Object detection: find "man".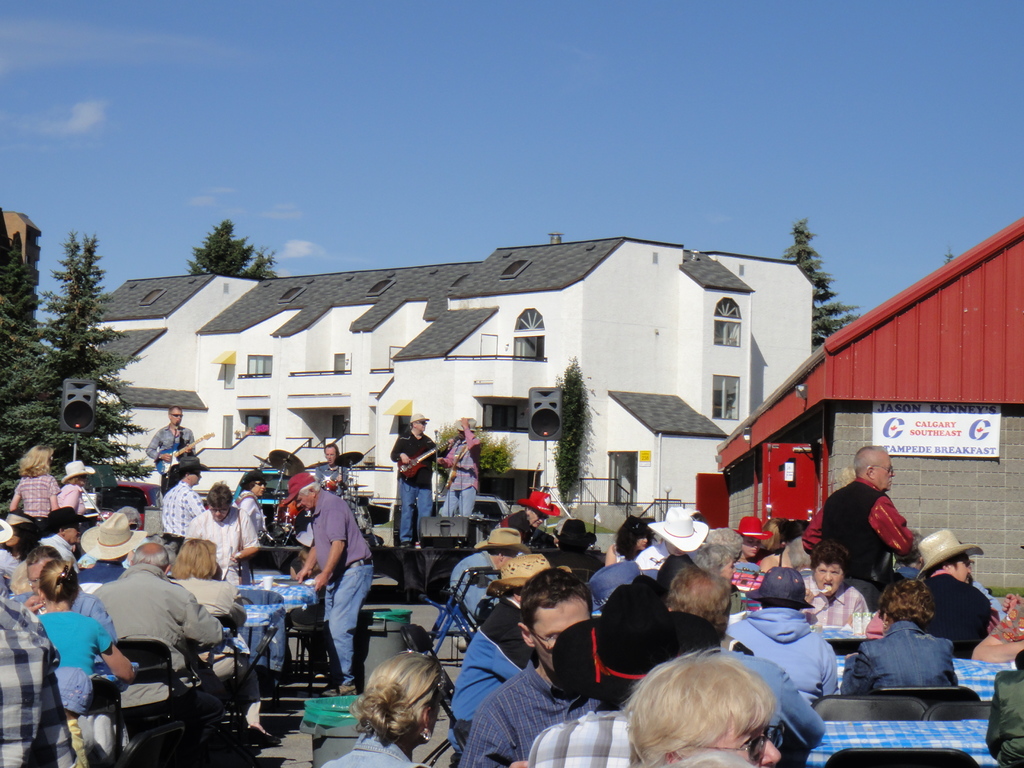
left=449, top=527, right=534, bottom=618.
